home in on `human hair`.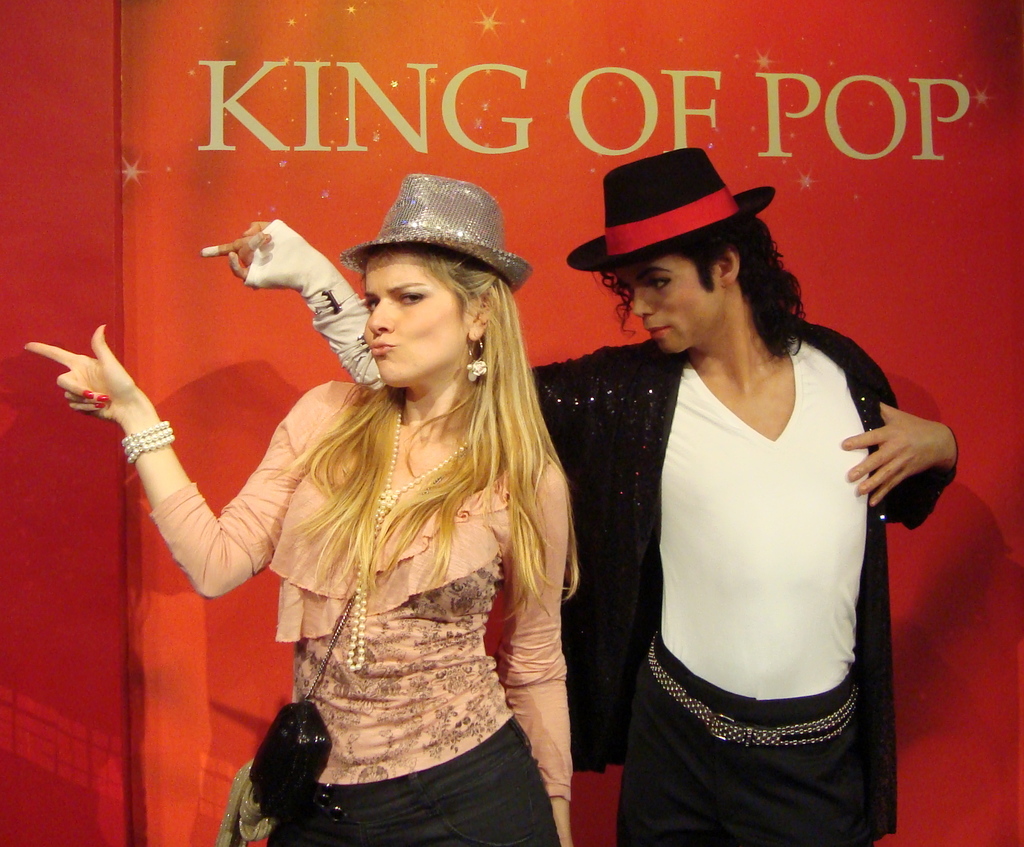
Homed in at bbox(287, 238, 586, 617).
